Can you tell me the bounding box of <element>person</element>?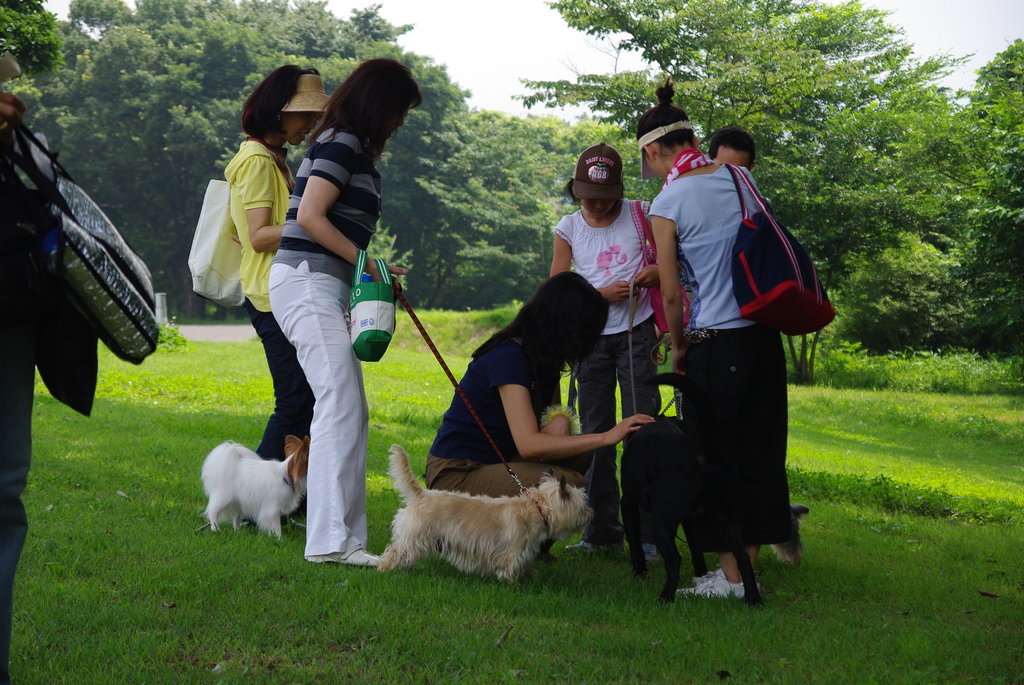
locate(636, 158, 793, 589).
